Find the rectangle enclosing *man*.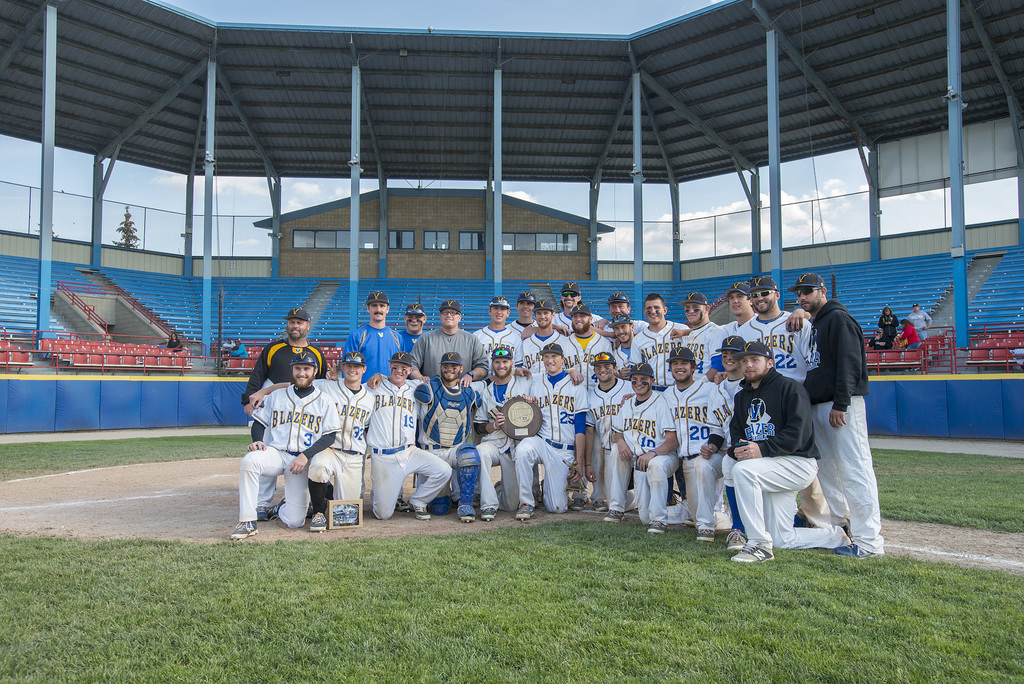
box=[605, 294, 647, 333].
